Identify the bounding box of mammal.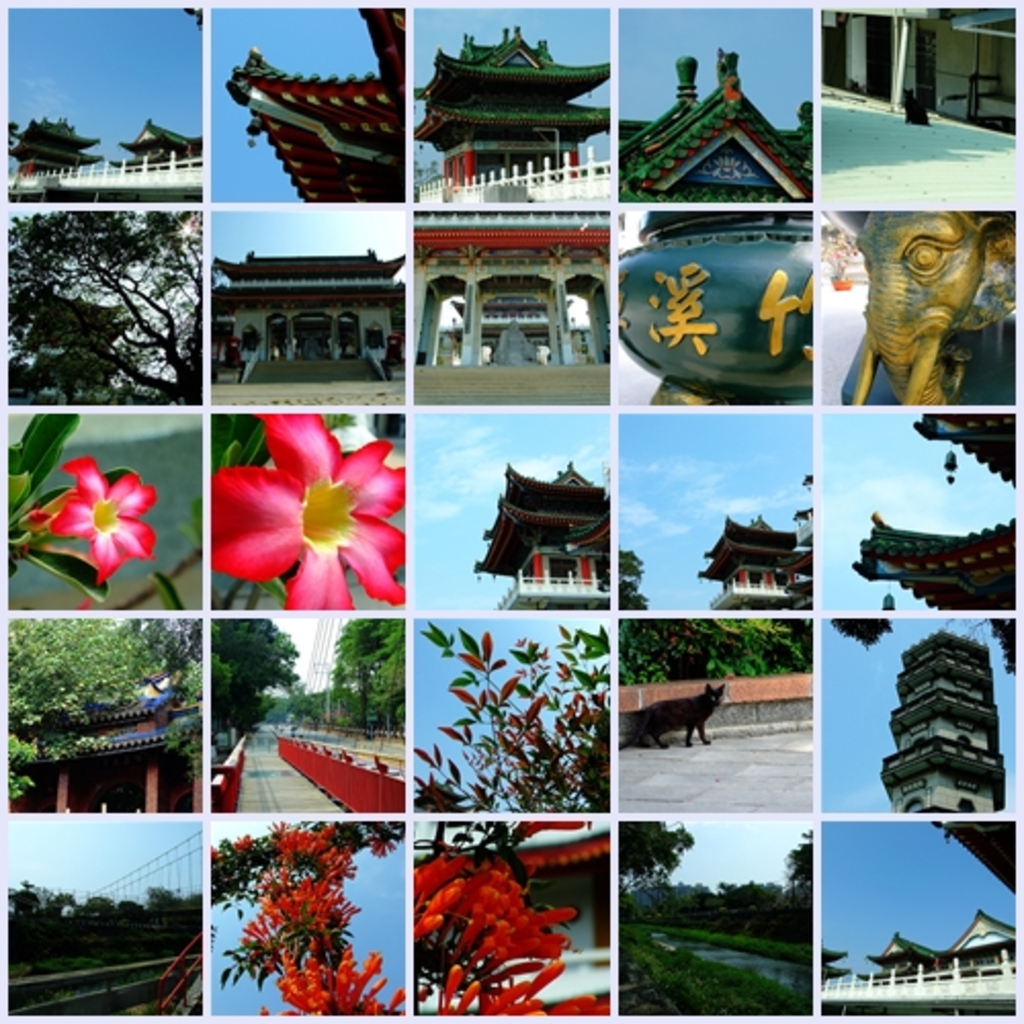
[left=629, top=682, right=723, bottom=750].
